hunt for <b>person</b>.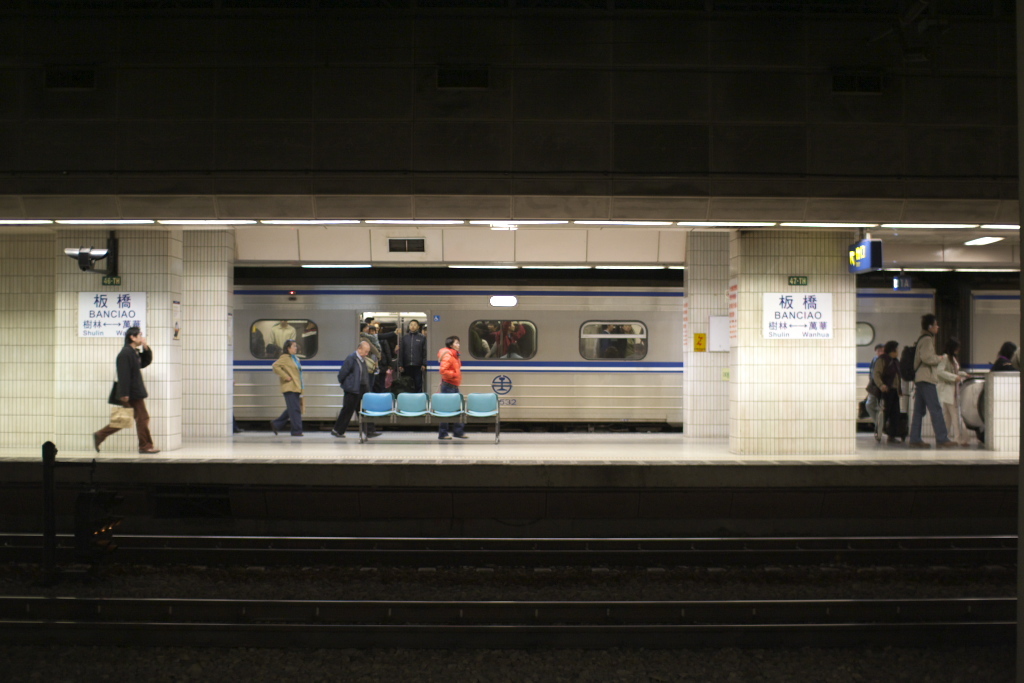
Hunted down at [398, 323, 426, 392].
